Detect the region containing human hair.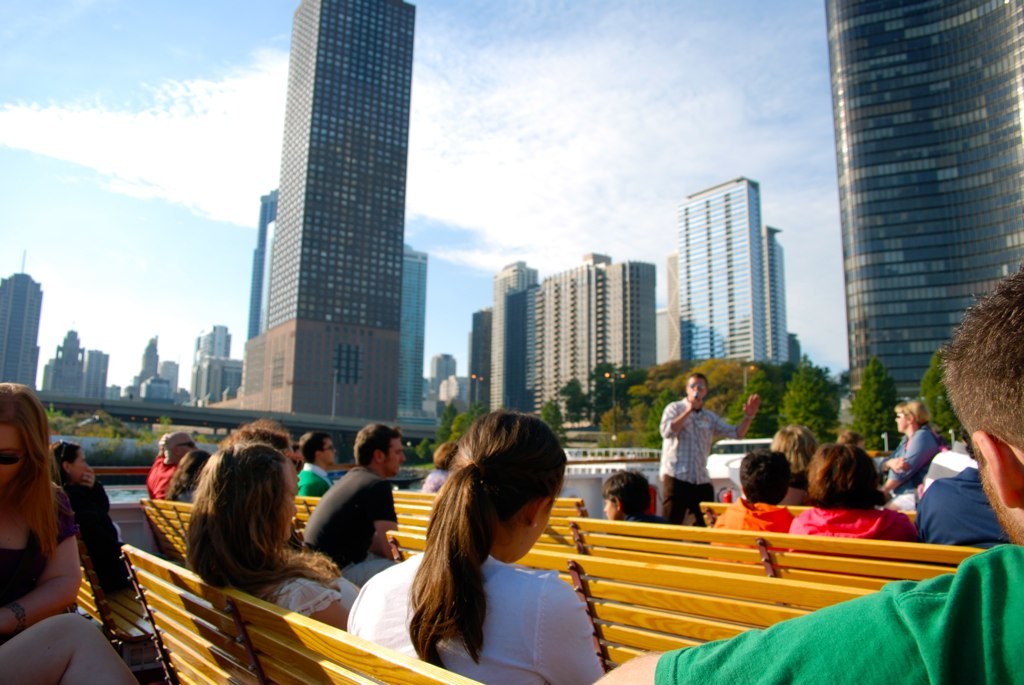
(777, 425, 816, 473).
